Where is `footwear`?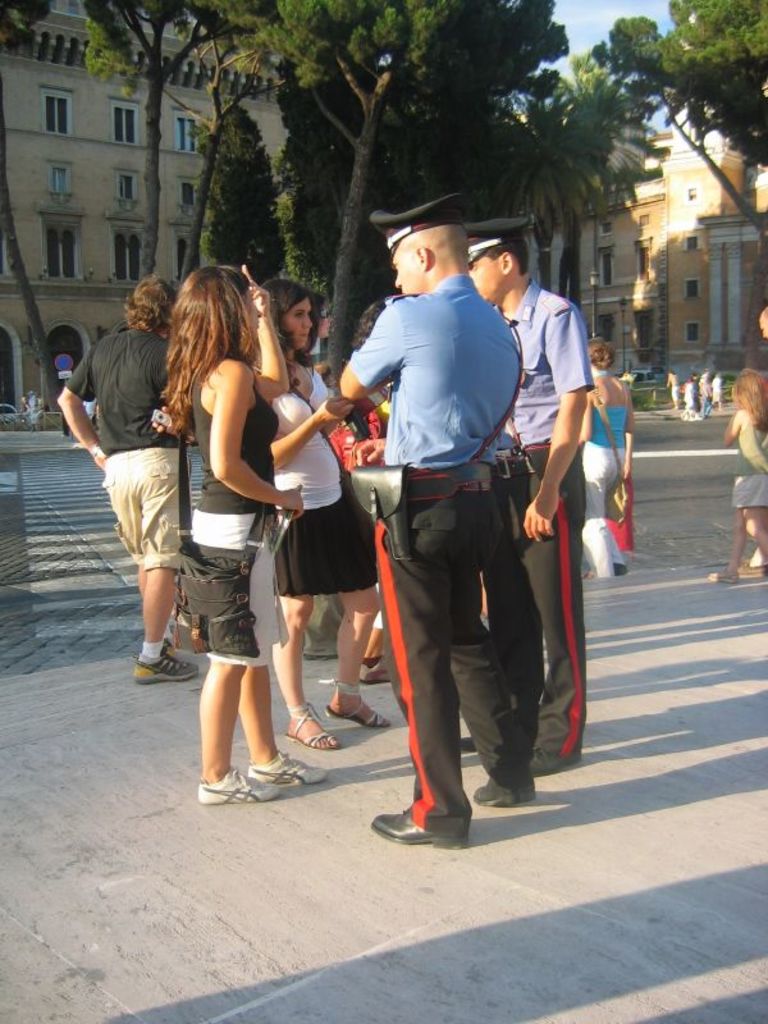
box(468, 777, 532, 809).
